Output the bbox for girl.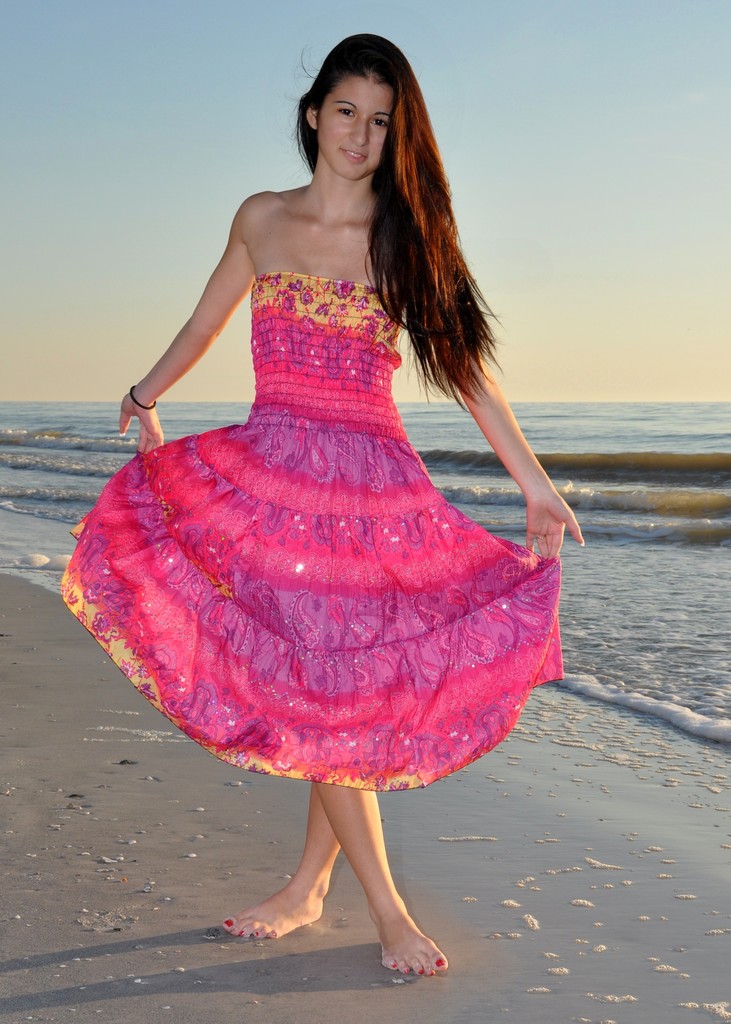
<region>60, 33, 584, 977</region>.
